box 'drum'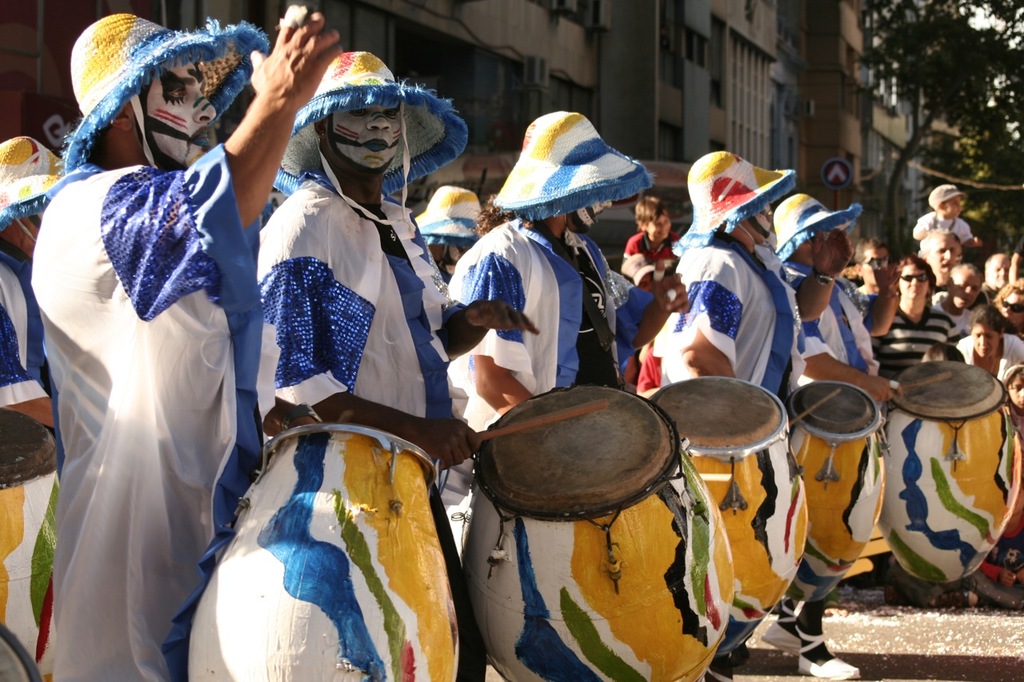
[190, 425, 457, 681]
